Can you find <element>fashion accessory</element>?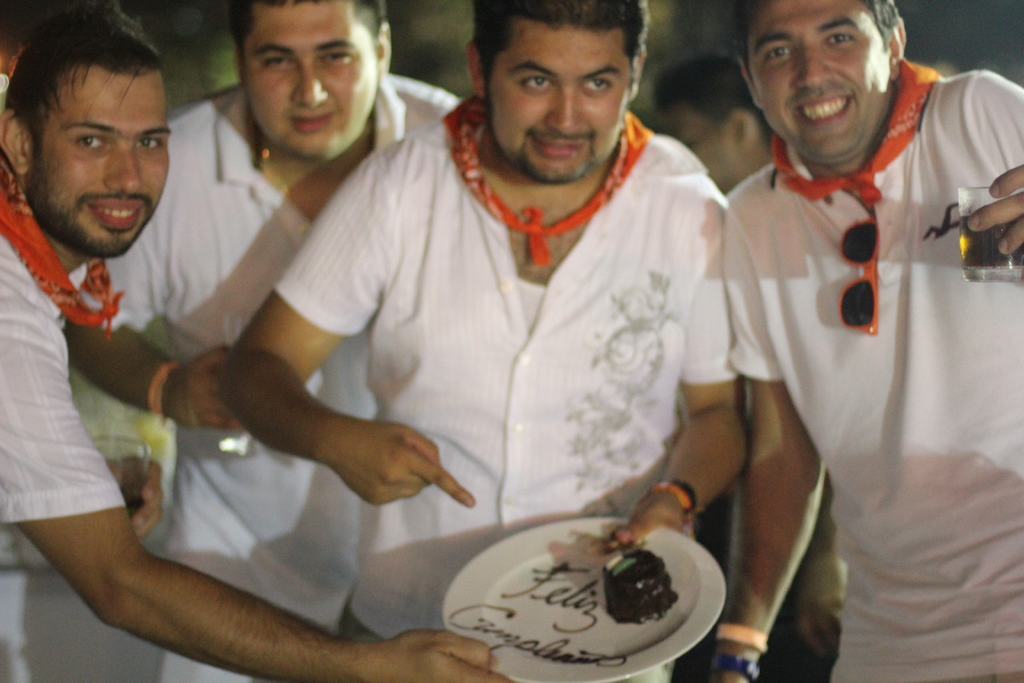
Yes, bounding box: detection(835, 209, 880, 337).
